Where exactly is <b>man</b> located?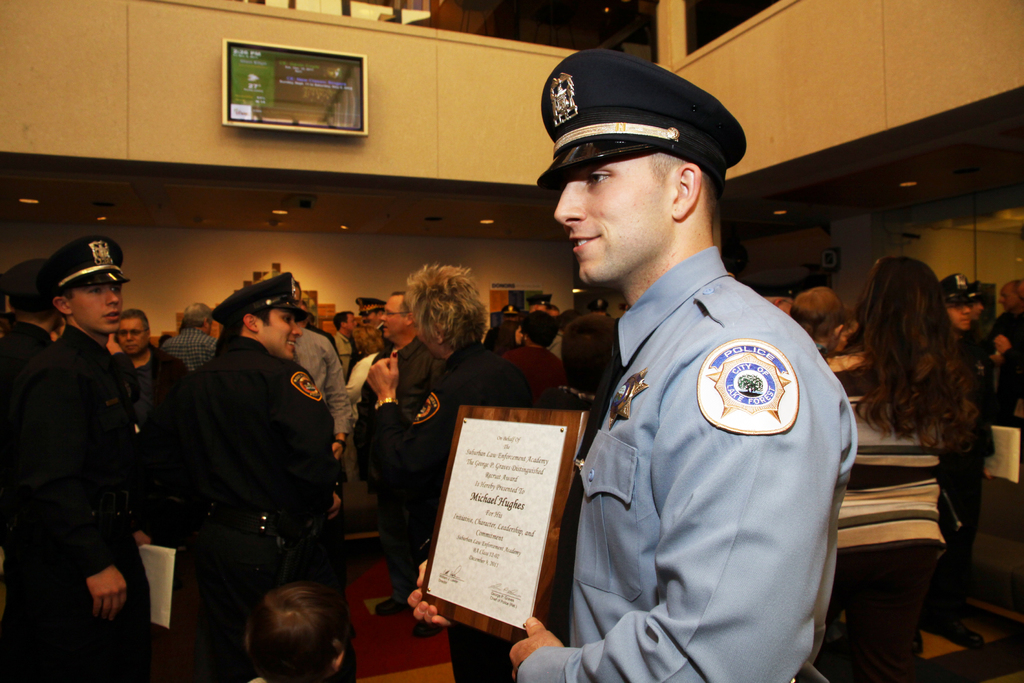
Its bounding box is [x1=972, y1=283, x2=988, y2=317].
